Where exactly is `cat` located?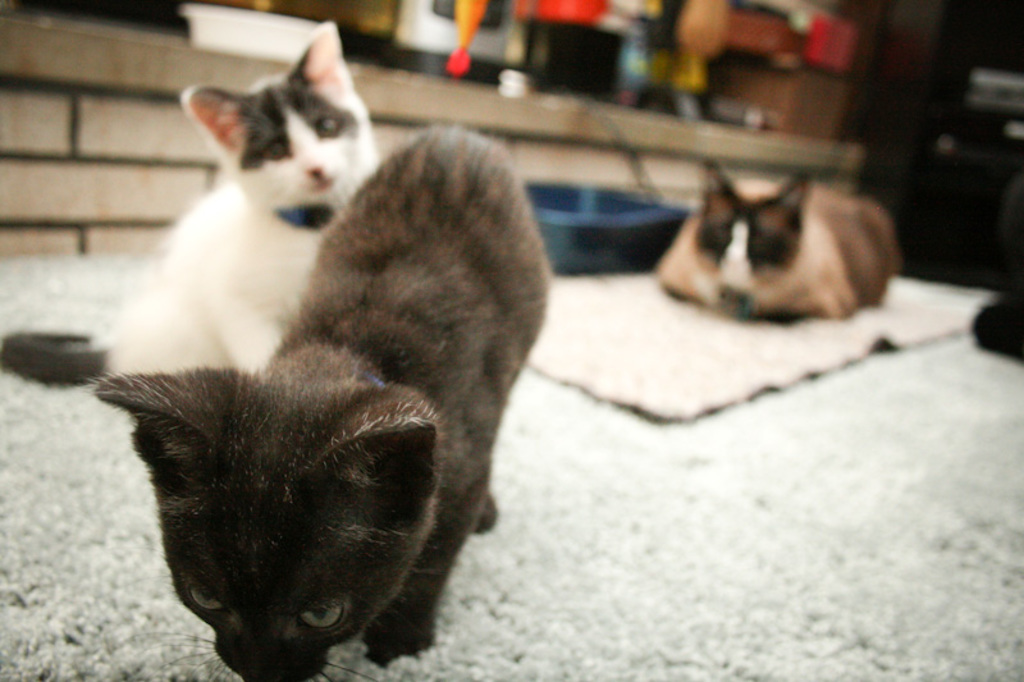
Its bounding box is [left=658, top=157, right=910, bottom=319].
